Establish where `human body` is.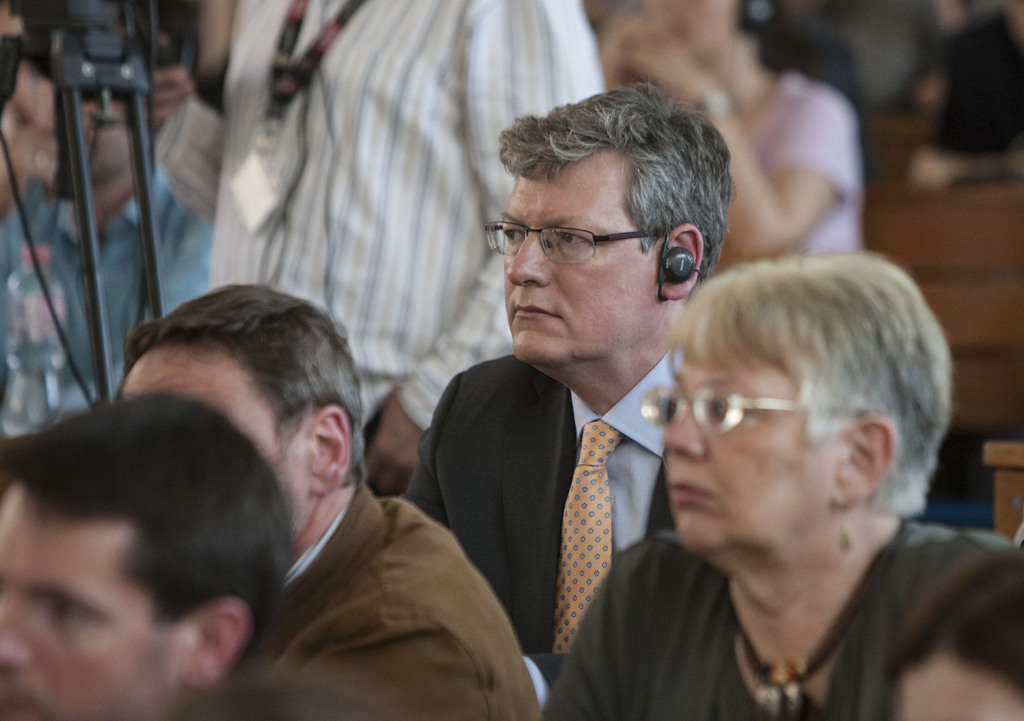
Established at 598:13:863:278.
